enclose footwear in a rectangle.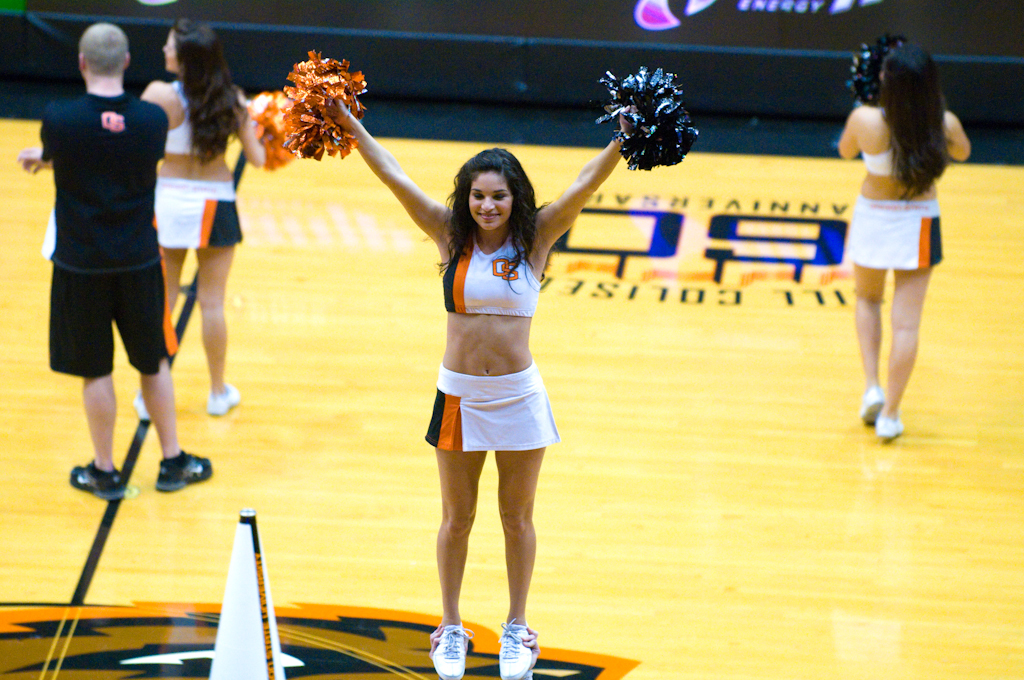
<region>873, 413, 902, 441</region>.
